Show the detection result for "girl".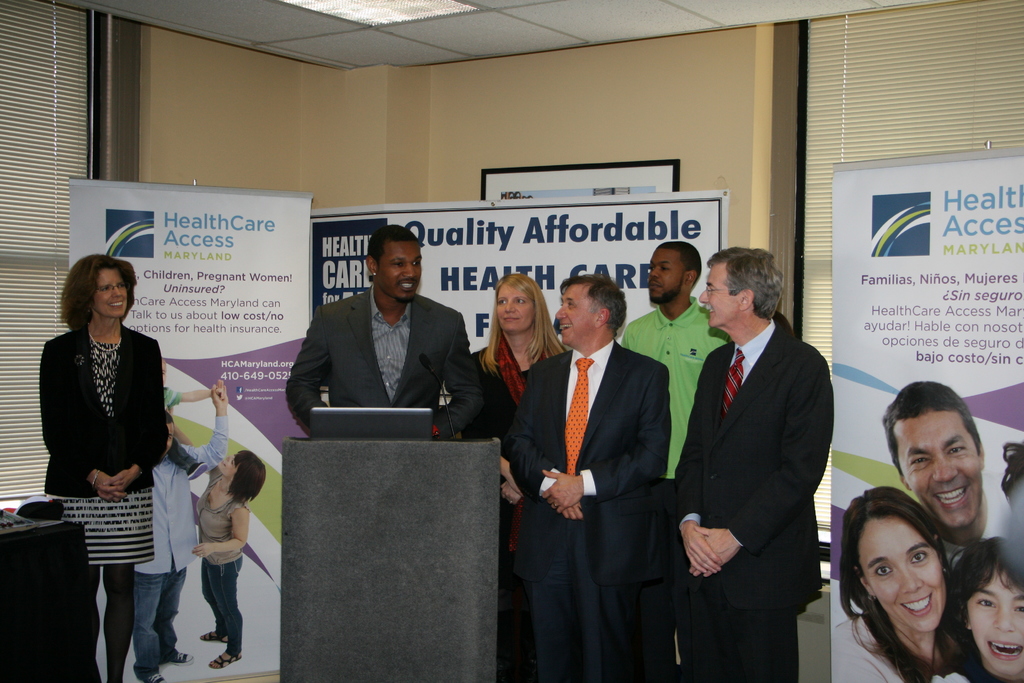
region(946, 532, 1022, 681).
